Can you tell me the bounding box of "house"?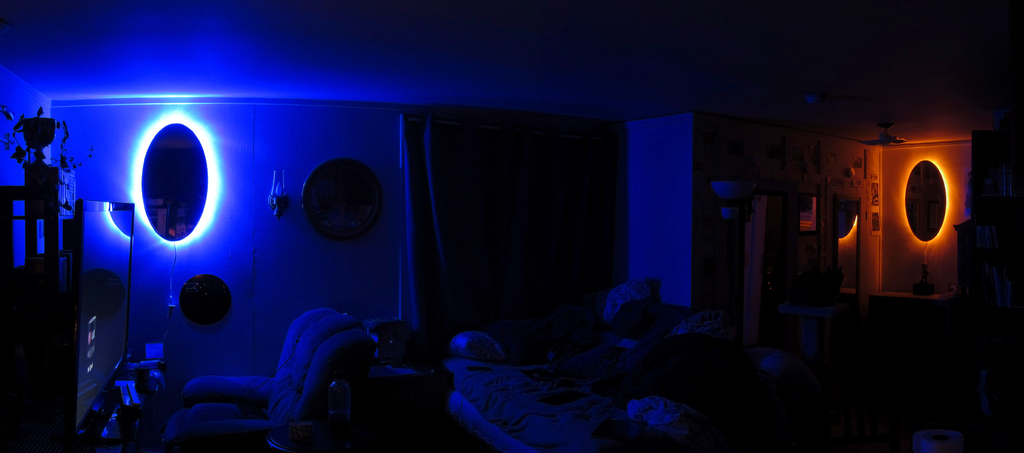
bbox(2, 3, 1023, 452).
